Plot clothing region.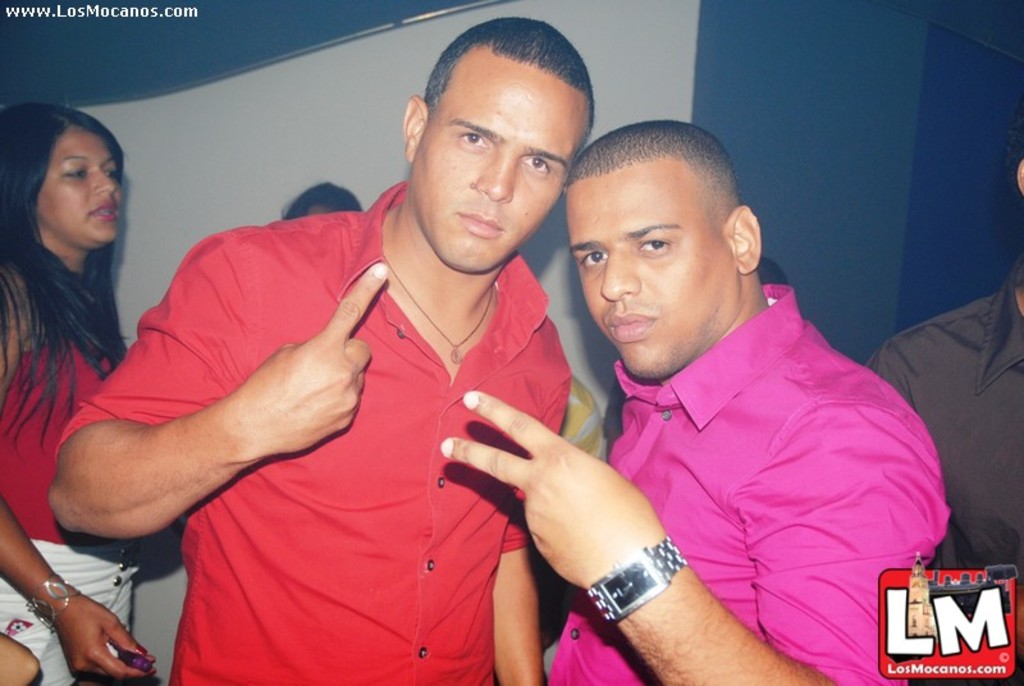
Plotted at region(58, 179, 577, 685).
